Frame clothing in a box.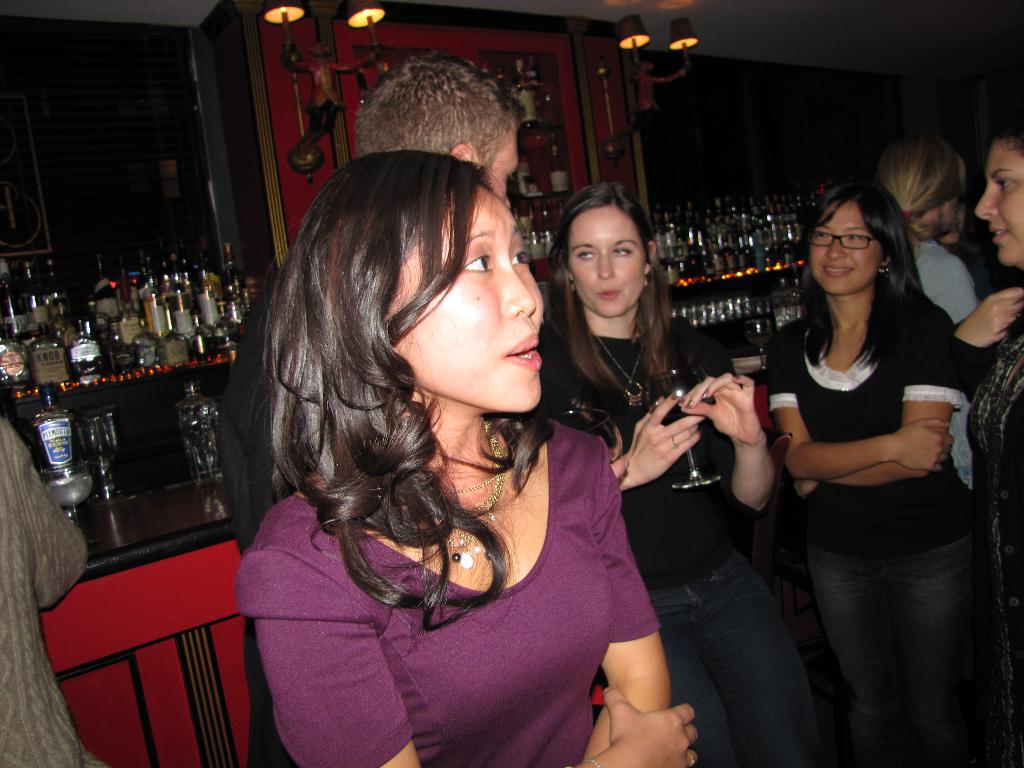
765/305/993/764.
